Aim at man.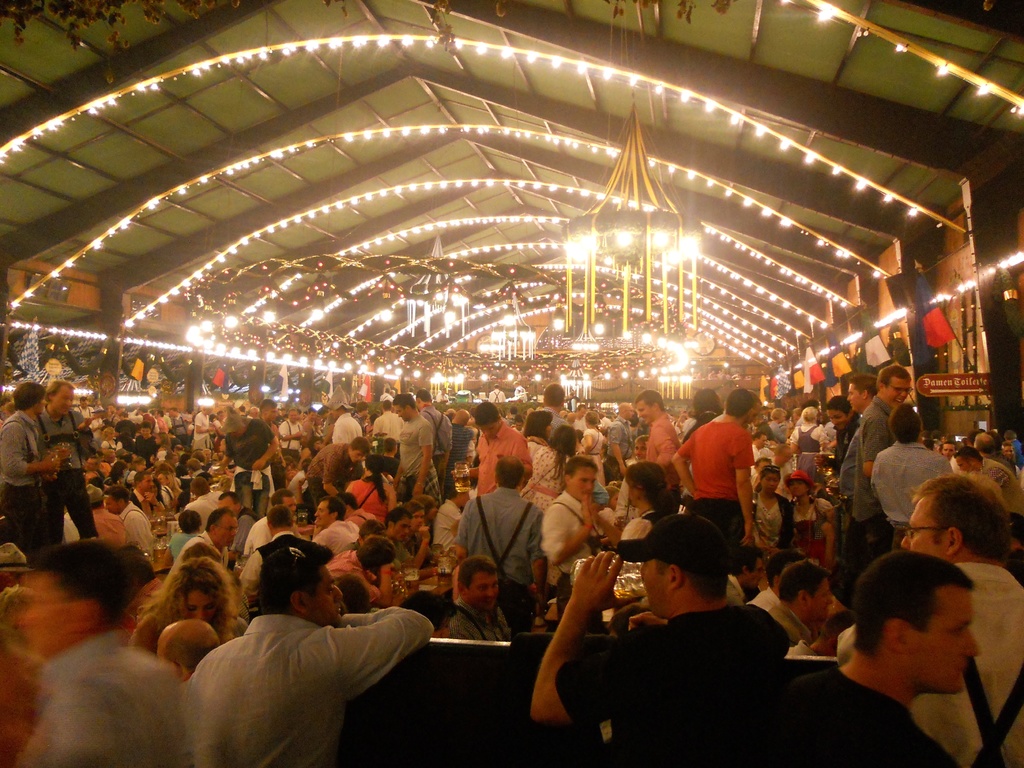
Aimed at BBox(851, 363, 915, 534).
